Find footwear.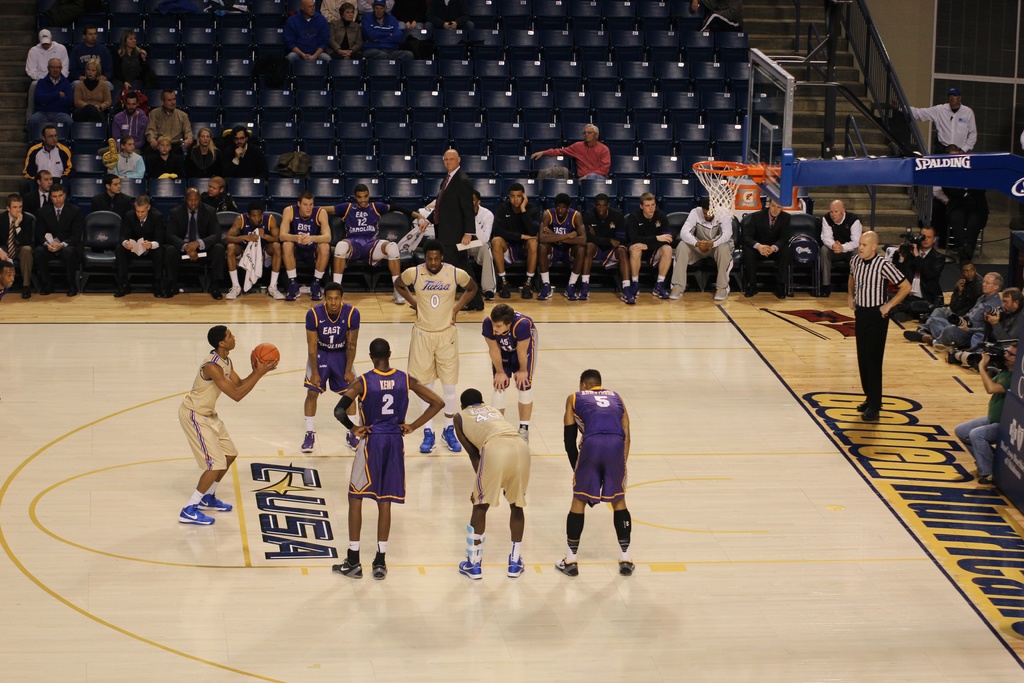
select_region(861, 410, 881, 423).
